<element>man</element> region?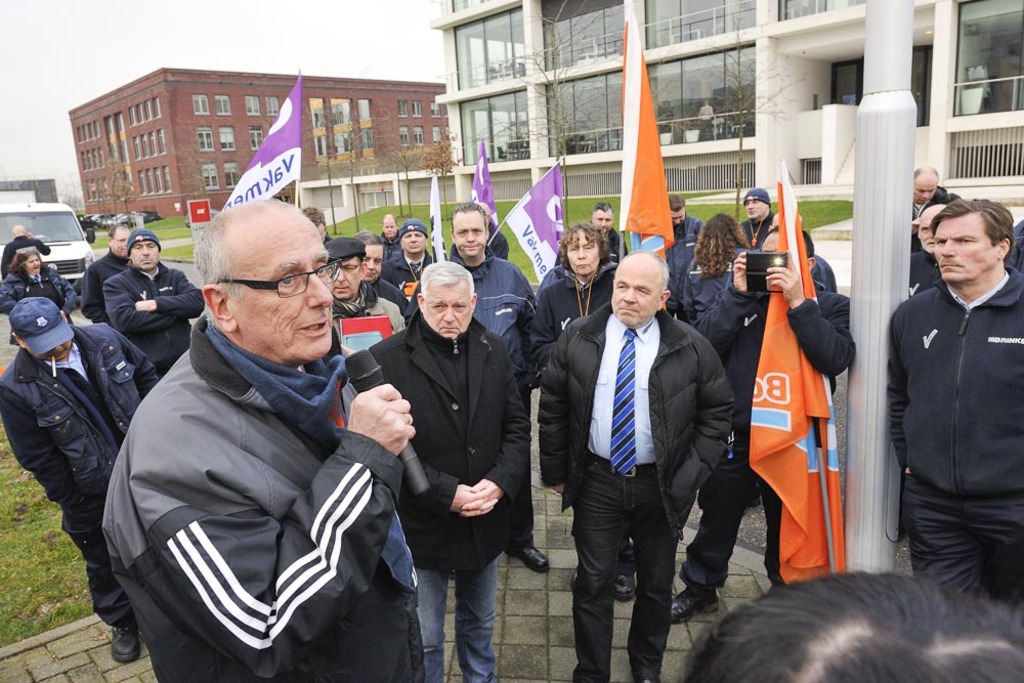
bbox=(738, 185, 783, 246)
